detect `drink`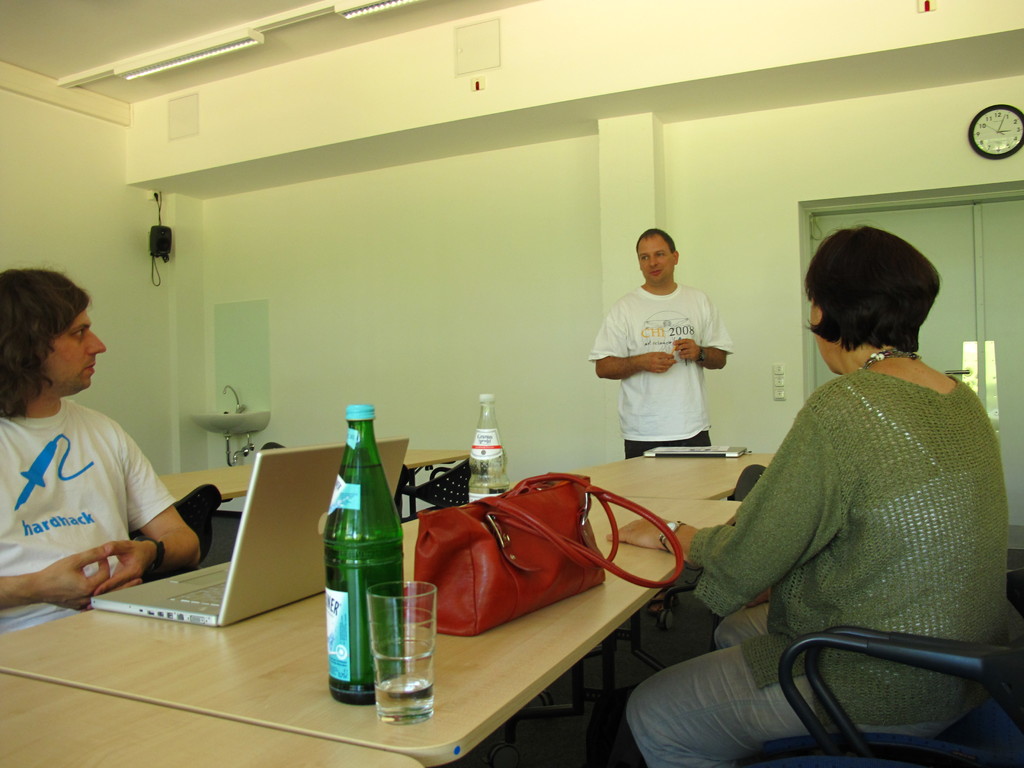
{"x1": 314, "y1": 448, "x2": 401, "y2": 709}
